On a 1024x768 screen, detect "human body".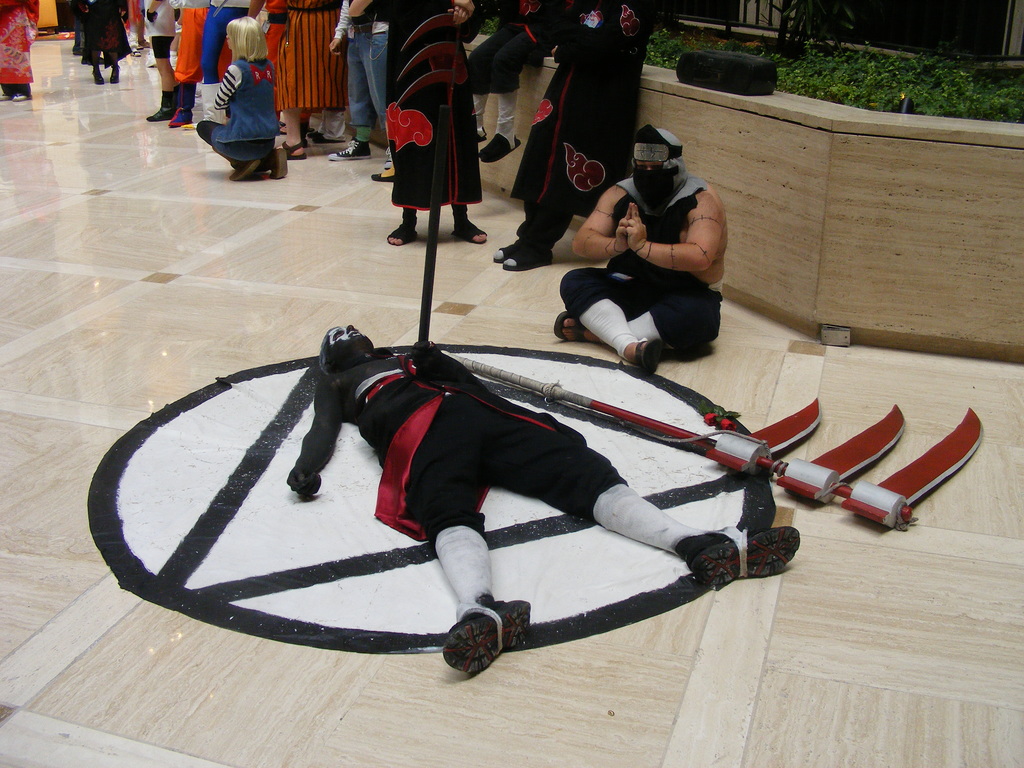
472,1,549,165.
